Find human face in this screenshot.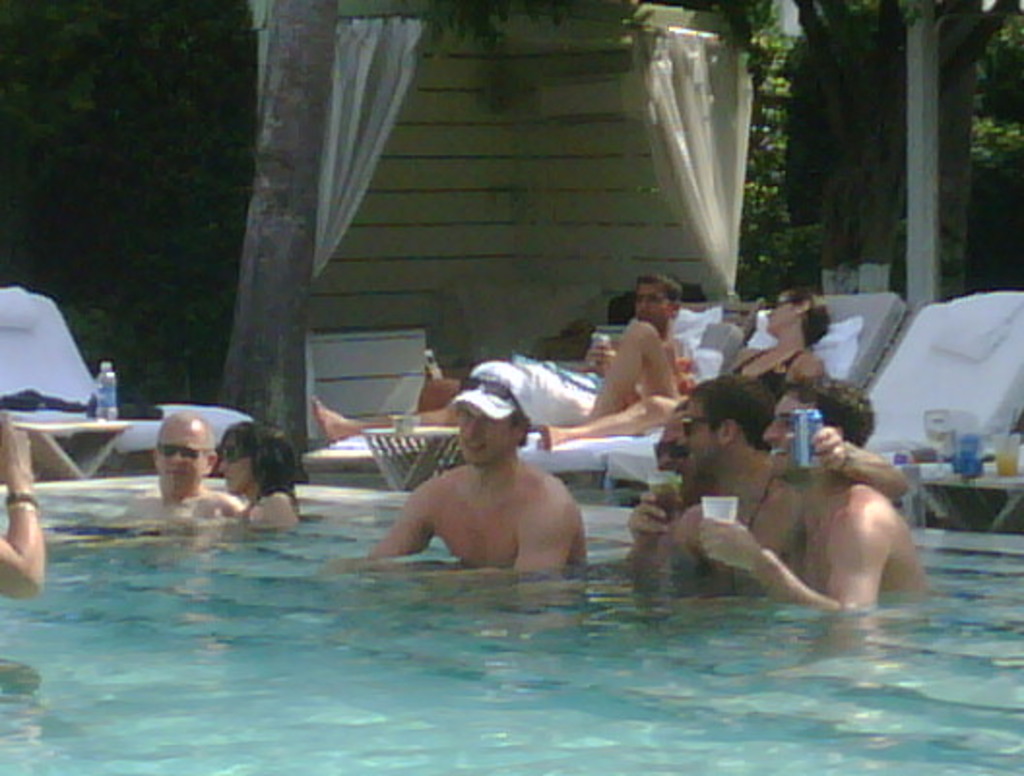
The bounding box for human face is l=636, t=279, r=671, b=324.
